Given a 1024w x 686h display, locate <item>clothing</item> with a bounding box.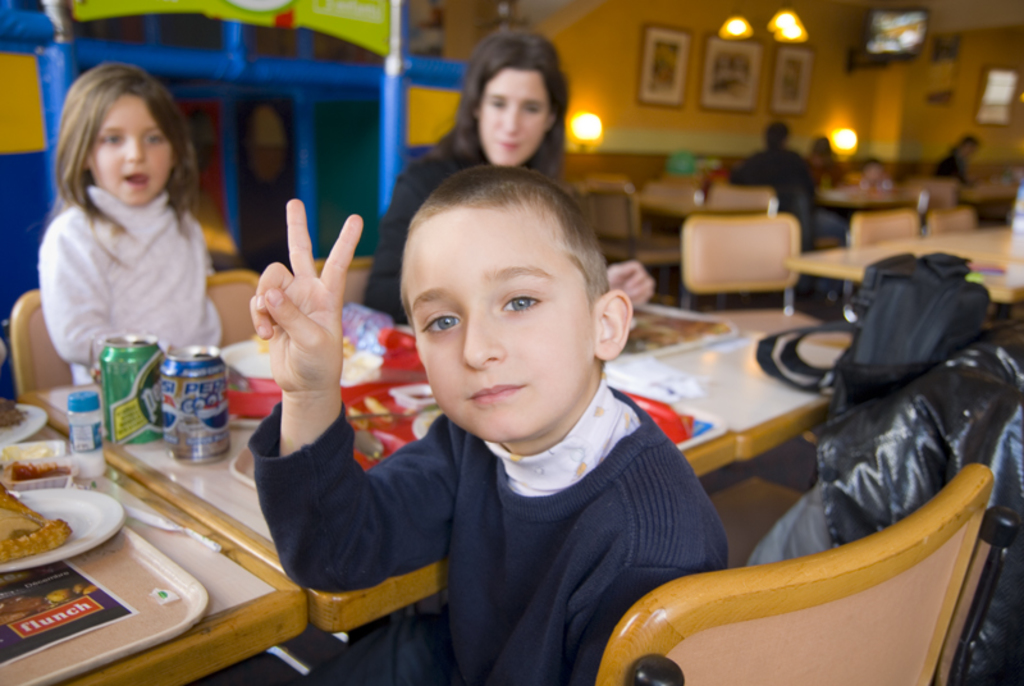
Located: 37:174:220:392.
